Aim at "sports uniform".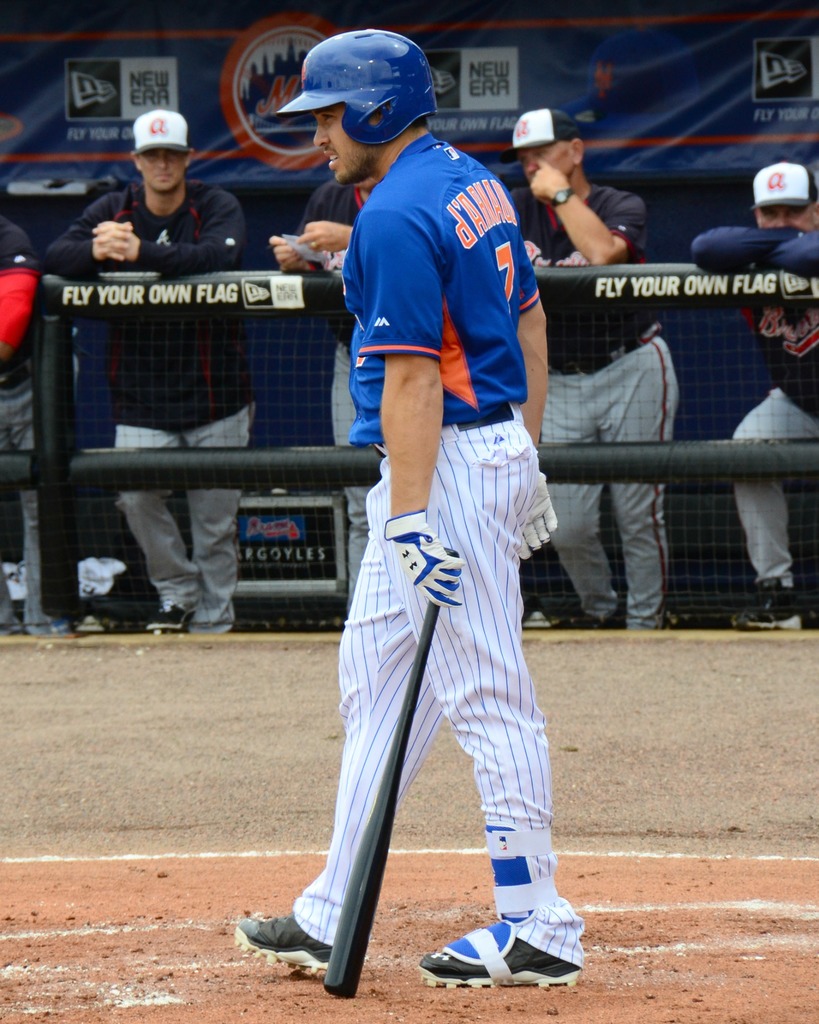
Aimed at [270, 76, 607, 985].
